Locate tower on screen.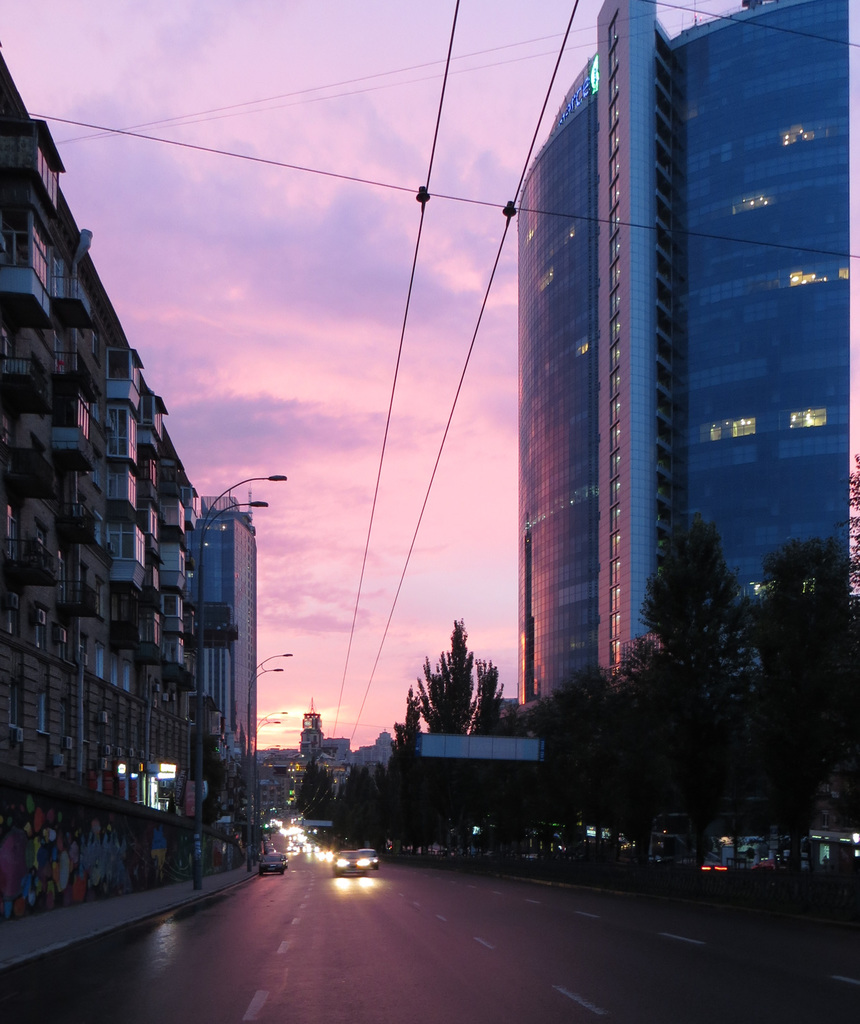
On screen at box=[519, 0, 850, 709].
